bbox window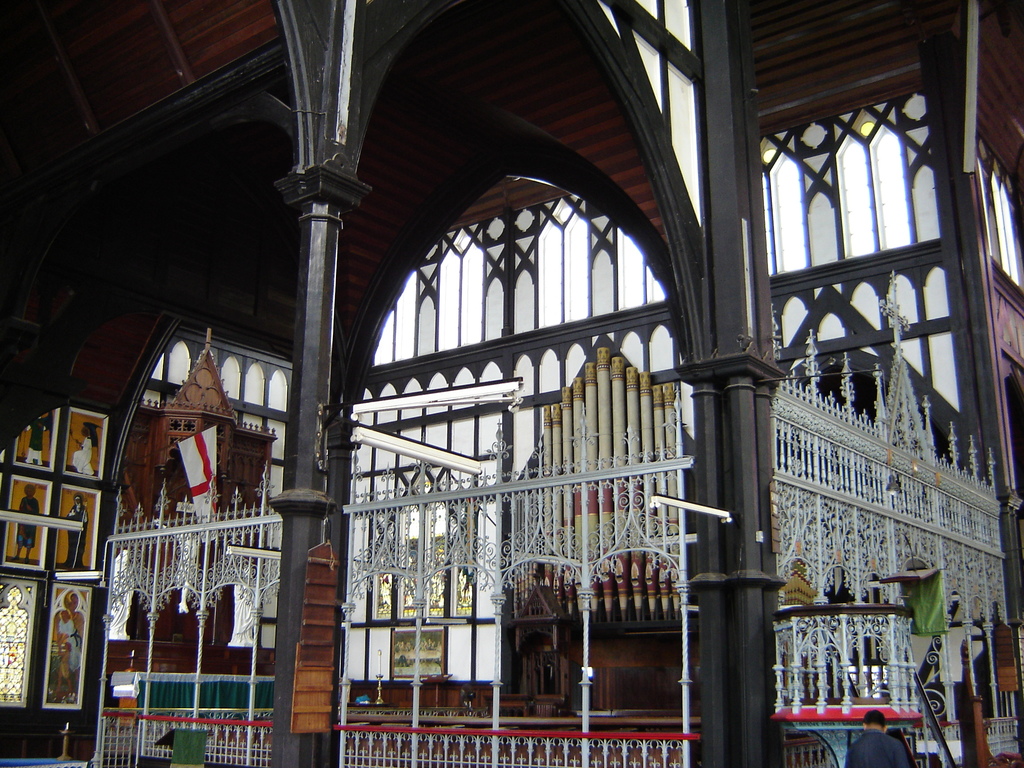
<box>975,138,1023,280</box>
